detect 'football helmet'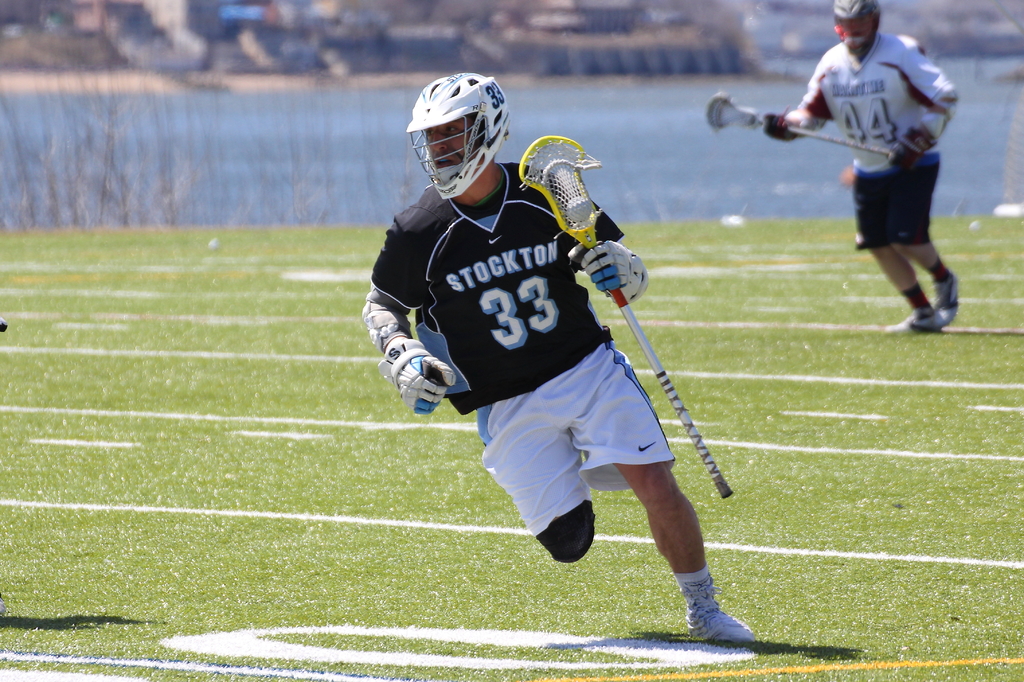
828 0 882 52
